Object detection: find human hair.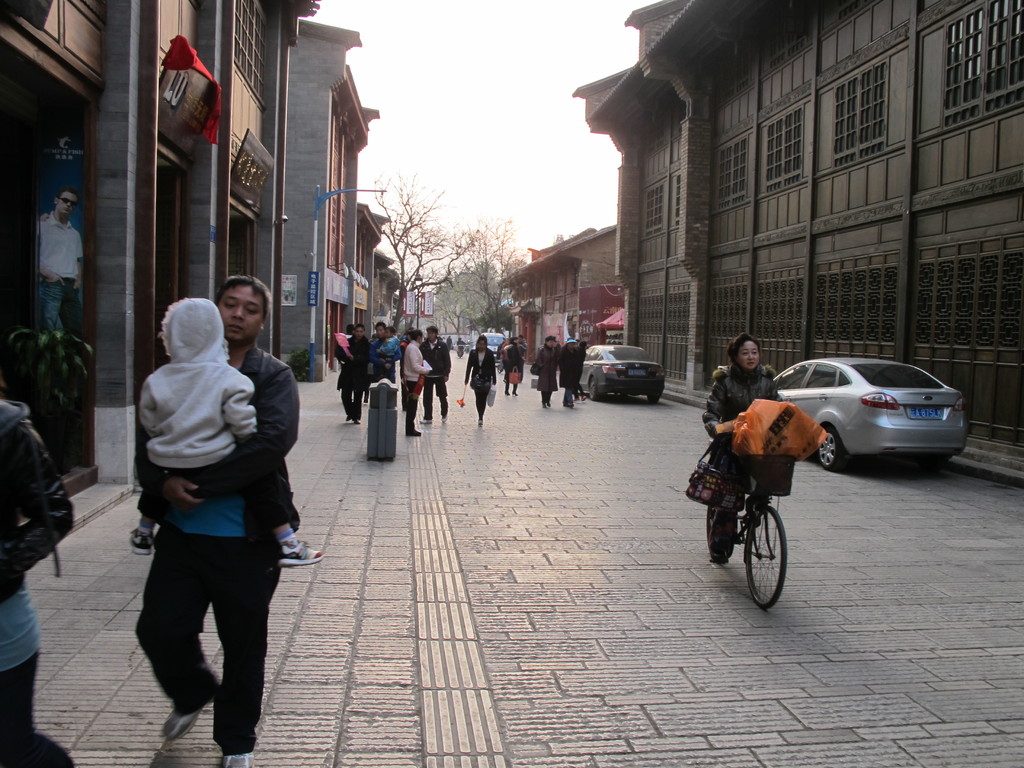
<bbox>509, 336, 518, 342</bbox>.
